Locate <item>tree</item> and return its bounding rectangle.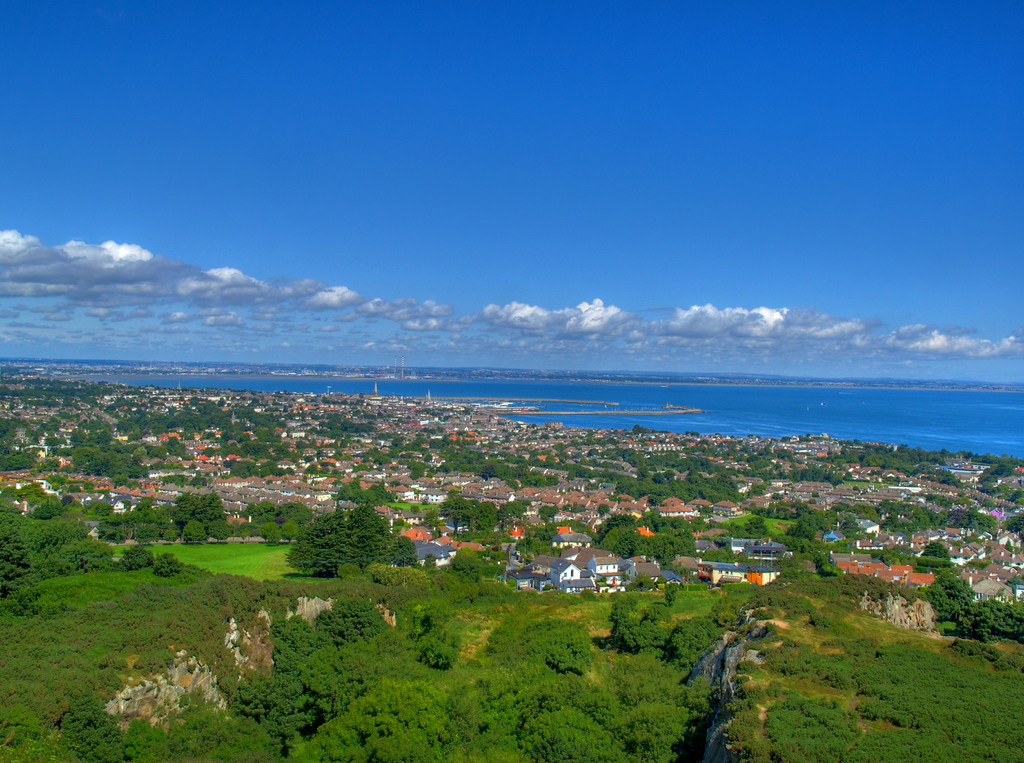
pyautogui.locateOnScreen(721, 520, 737, 540).
